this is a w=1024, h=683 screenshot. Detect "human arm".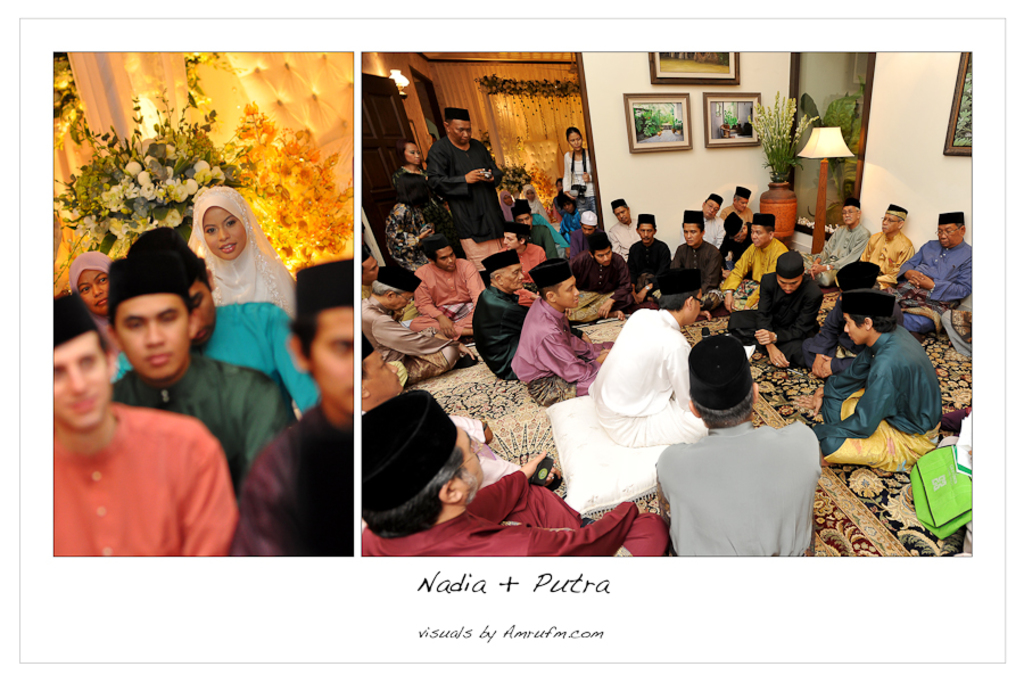
Rect(914, 250, 974, 308).
